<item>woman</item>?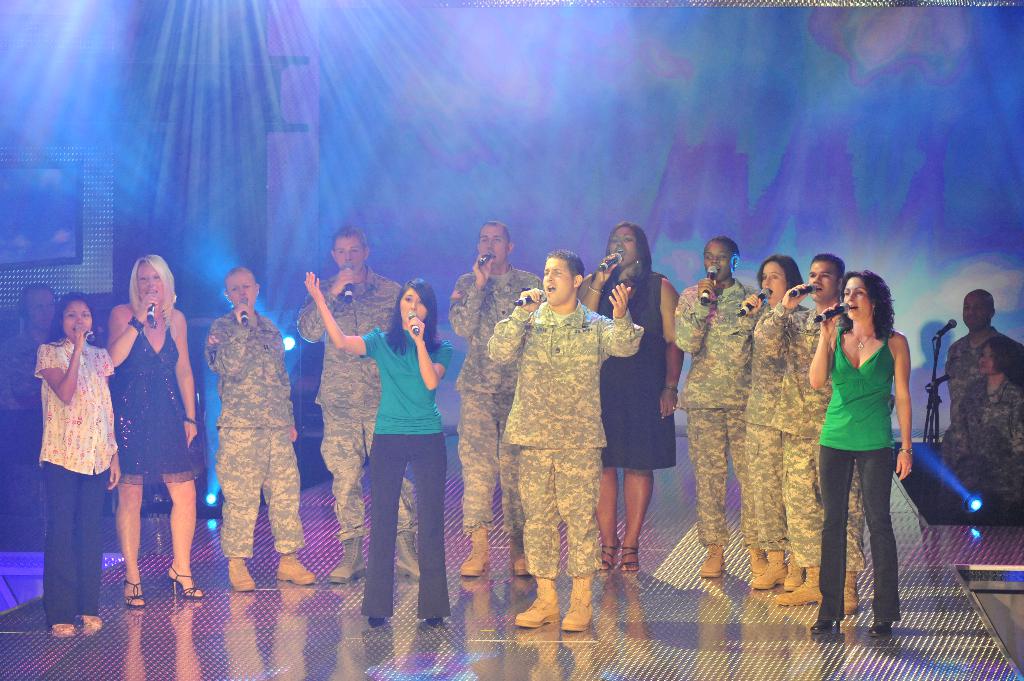
box=[948, 335, 1023, 499]
